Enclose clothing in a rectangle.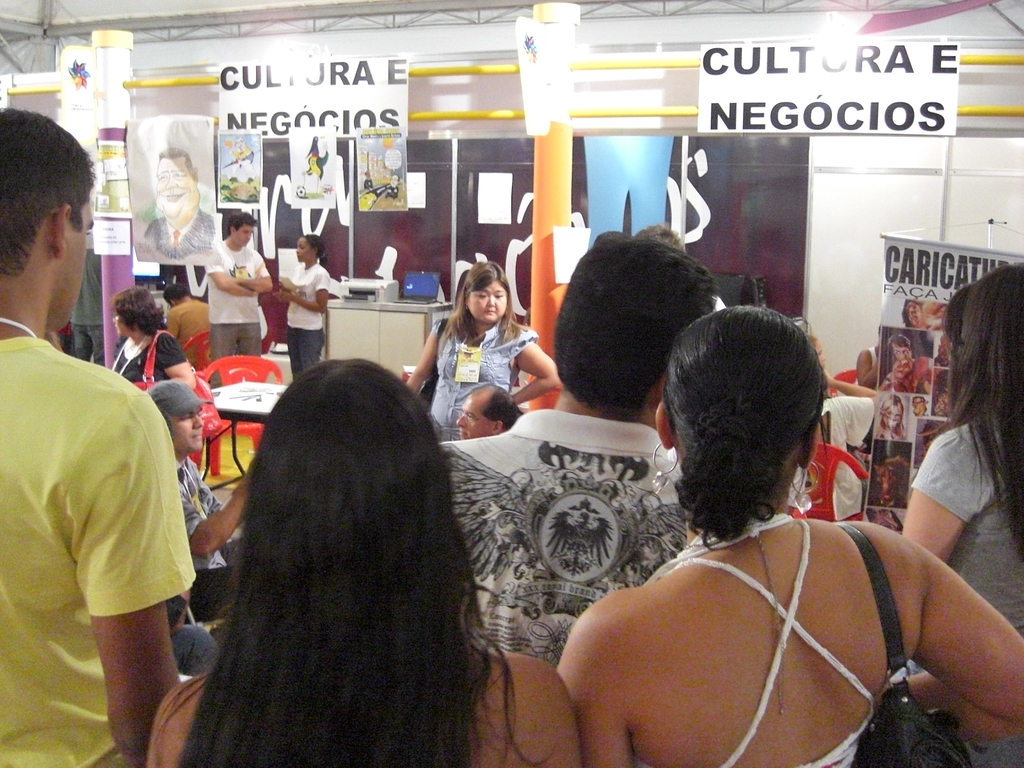
detection(113, 331, 191, 390).
